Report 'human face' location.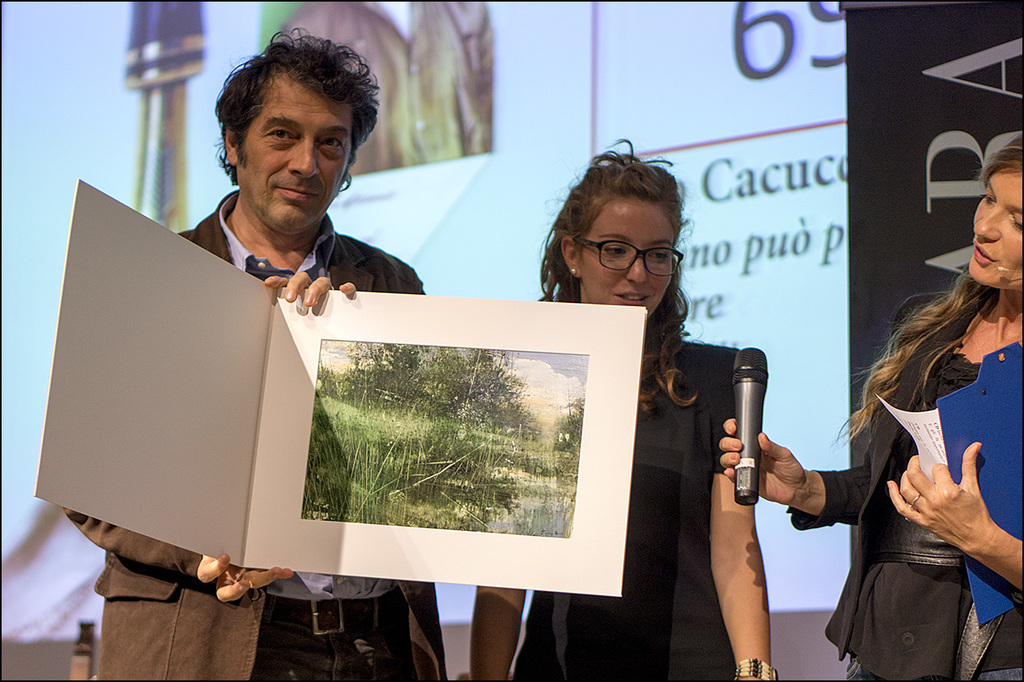
Report: bbox=(970, 174, 1023, 288).
